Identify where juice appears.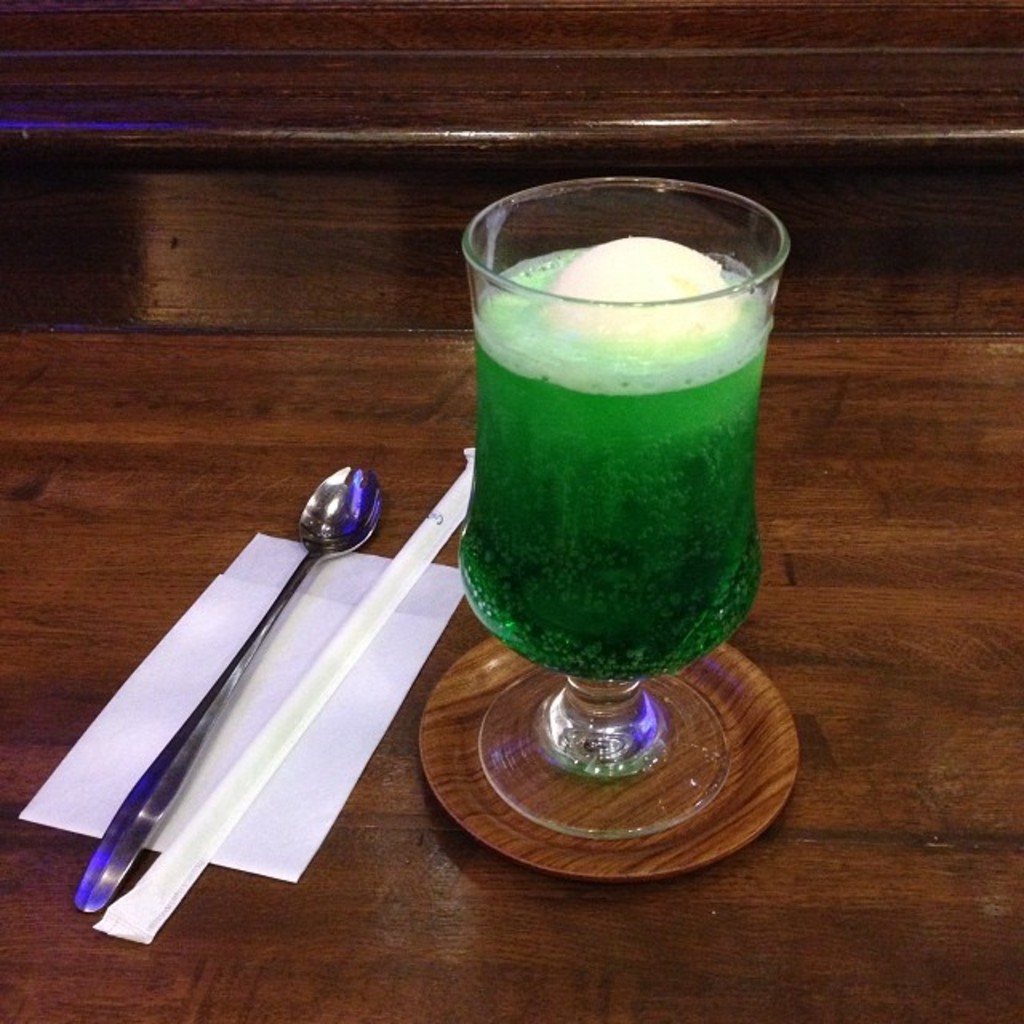
Appears at (x1=456, y1=240, x2=766, y2=686).
